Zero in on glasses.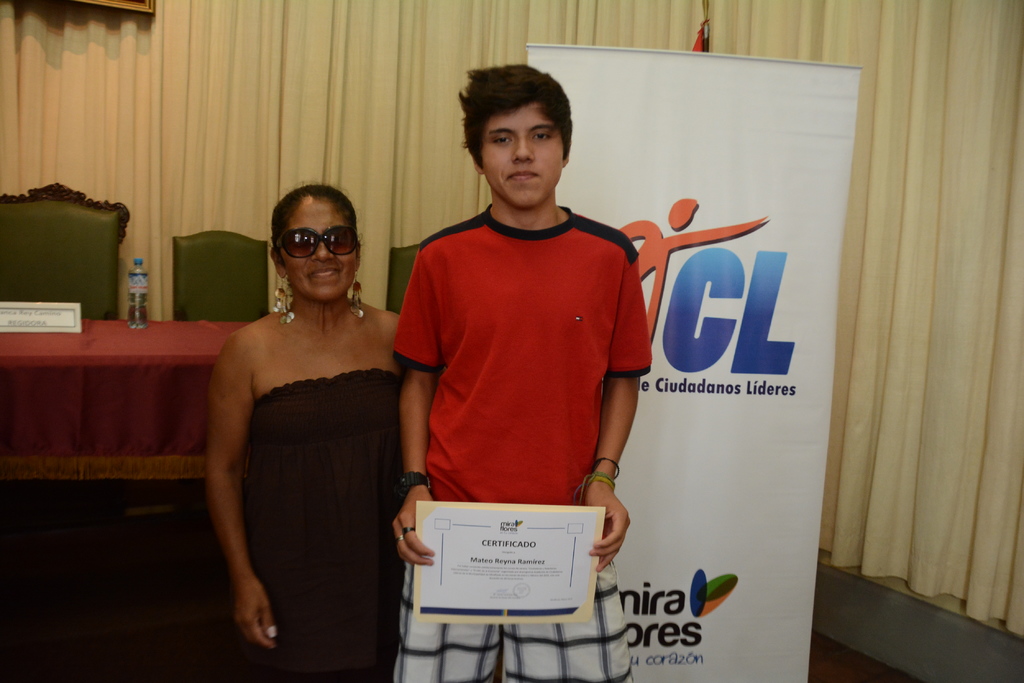
Zeroed in: [left=271, top=226, right=367, bottom=266].
